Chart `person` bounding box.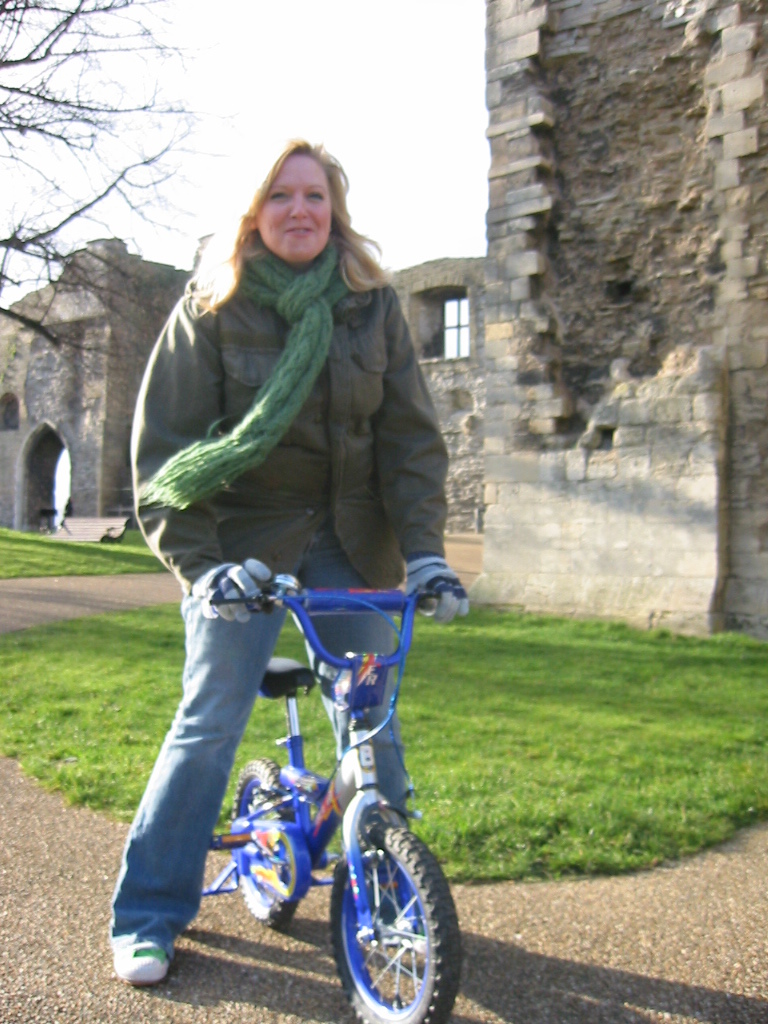
Charted: pyautogui.locateOnScreen(100, 142, 469, 995).
